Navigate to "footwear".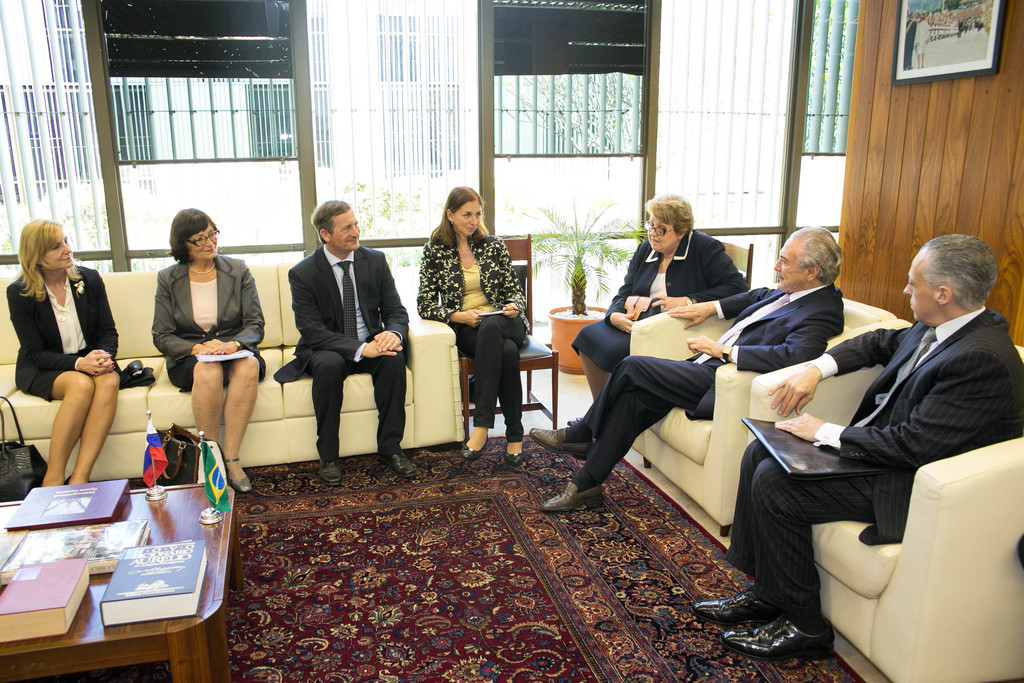
Navigation target: region(723, 595, 837, 662).
